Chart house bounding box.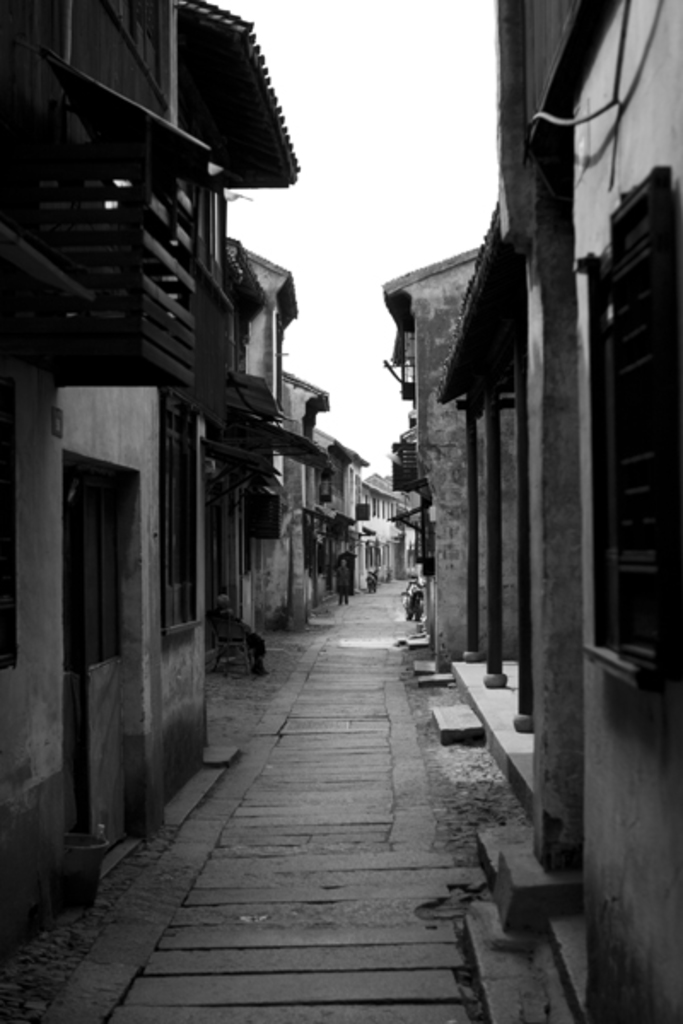
Charted: 0,0,301,966.
